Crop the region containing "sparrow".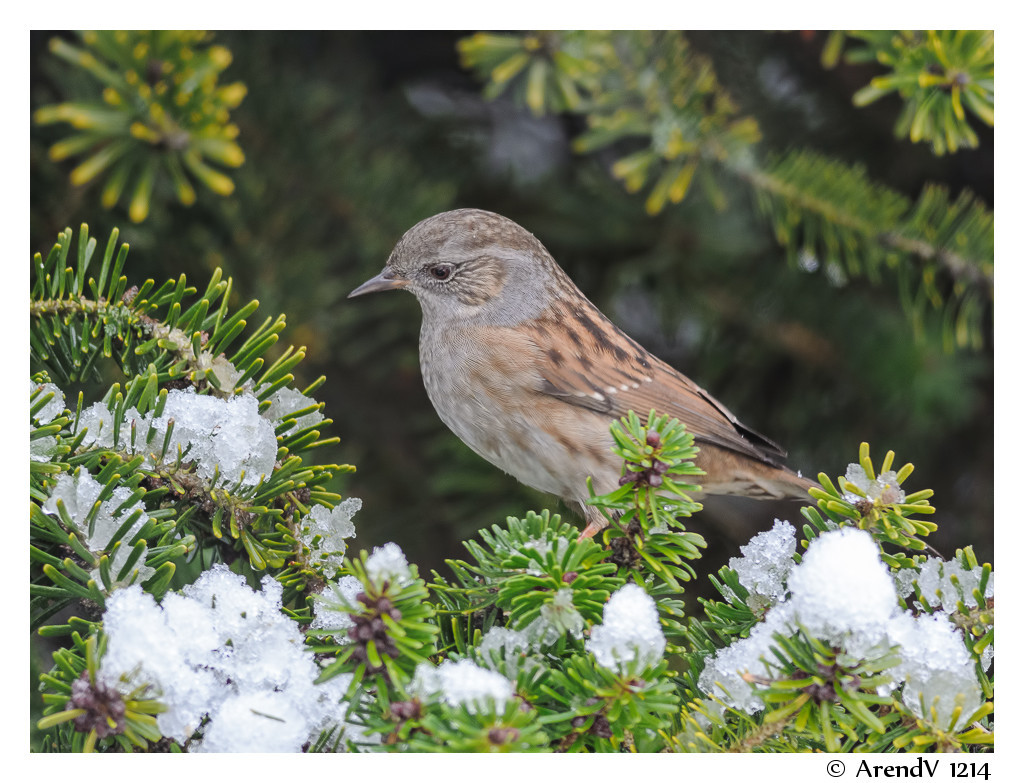
Crop region: BBox(346, 209, 895, 534).
